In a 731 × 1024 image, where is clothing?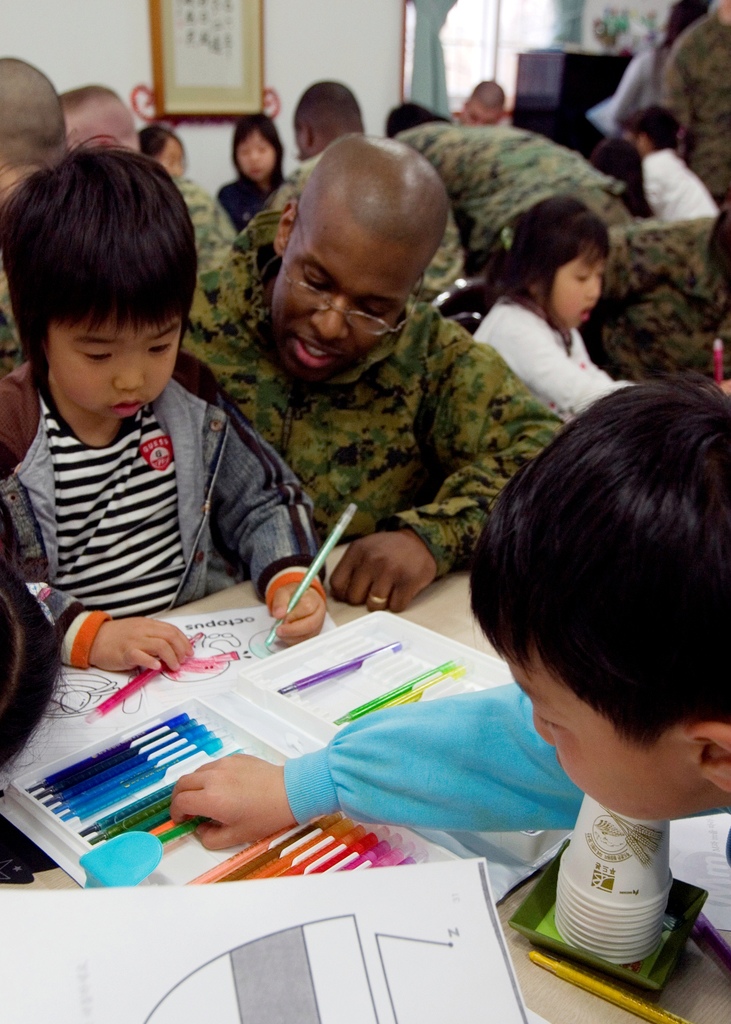
[left=513, top=100, right=632, bottom=204].
